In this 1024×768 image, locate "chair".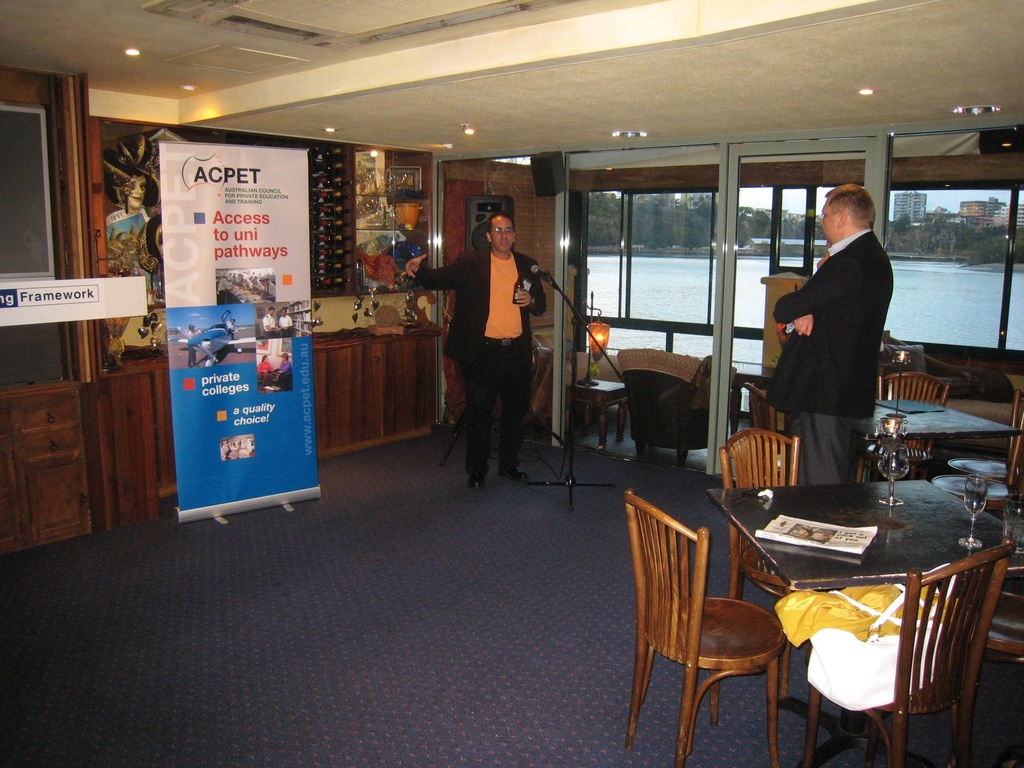
Bounding box: {"left": 611, "top": 345, "right": 742, "bottom": 467}.
